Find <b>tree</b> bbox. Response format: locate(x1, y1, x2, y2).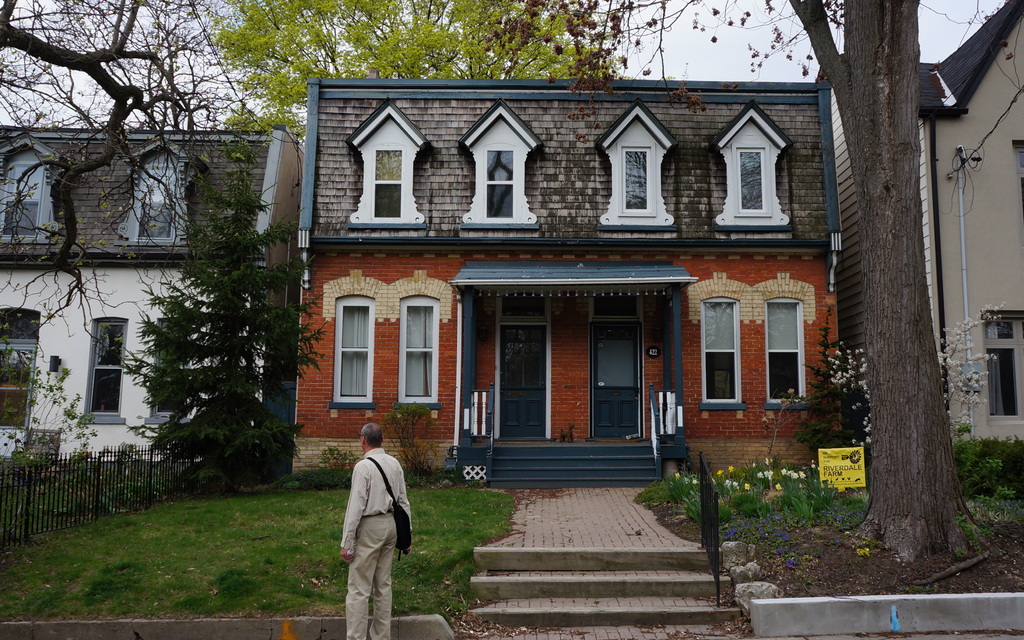
locate(0, 0, 262, 362).
